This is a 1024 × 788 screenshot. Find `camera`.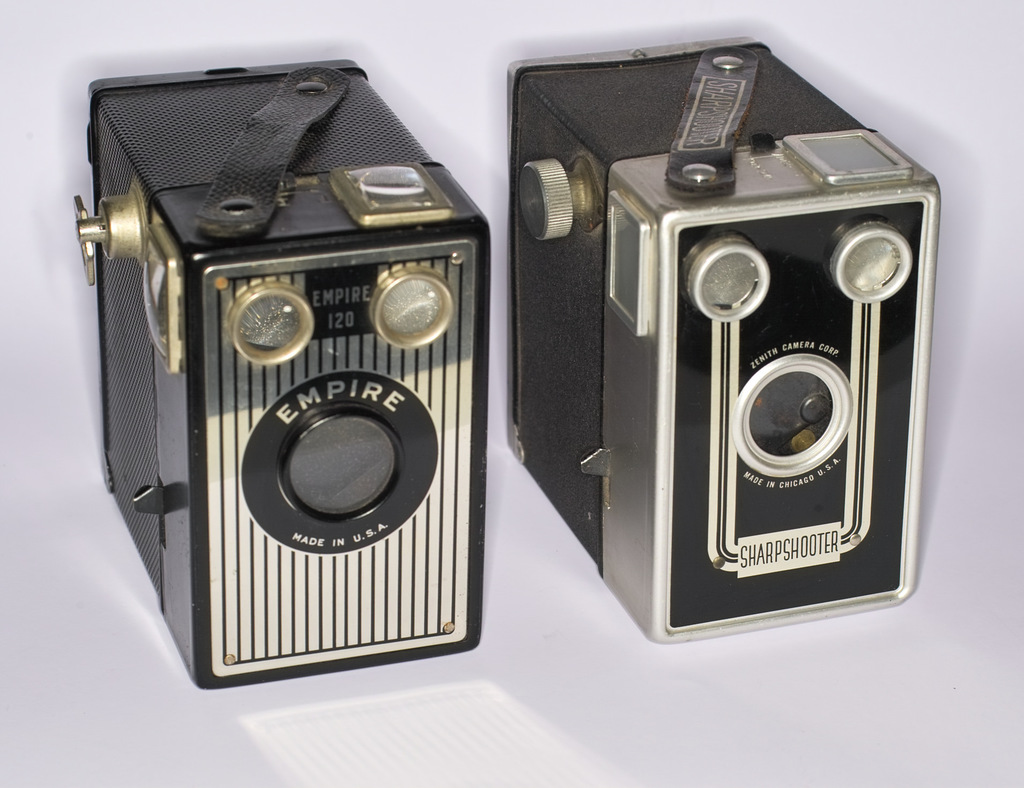
Bounding box: Rect(76, 52, 487, 689).
